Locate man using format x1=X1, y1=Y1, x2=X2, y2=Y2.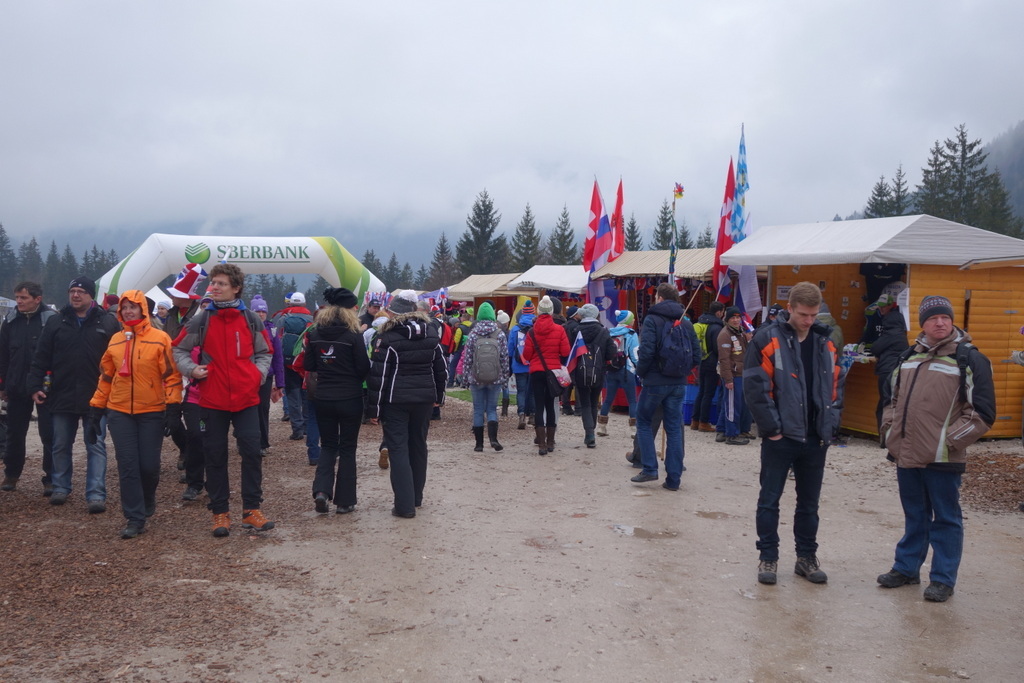
x1=632, y1=283, x2=701, y2=490.
